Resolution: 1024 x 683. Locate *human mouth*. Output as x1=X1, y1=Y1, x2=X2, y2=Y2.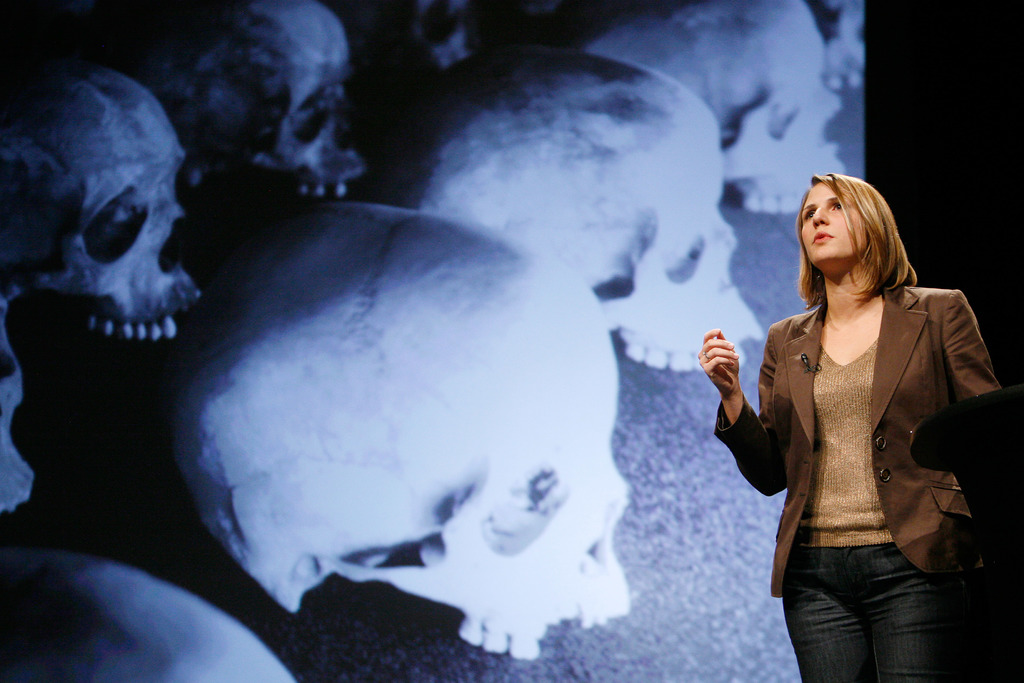
x1=812, y1=233, x2=830, y2=241.
